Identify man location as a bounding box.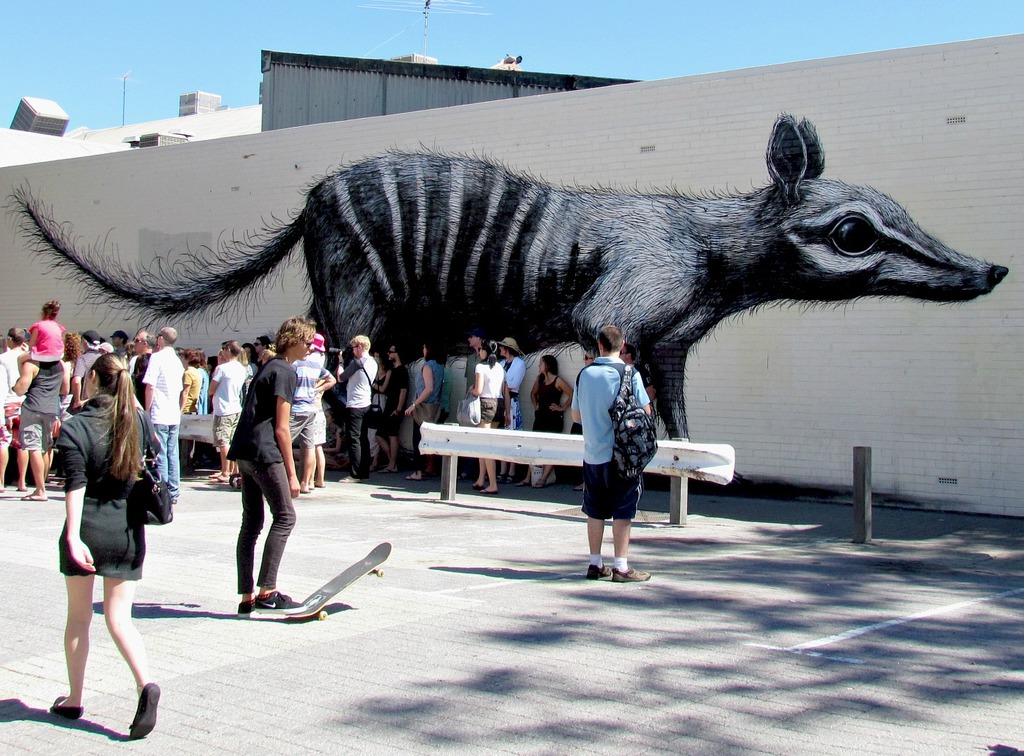
x1=459, y1=330, x2=487, y2=421.
